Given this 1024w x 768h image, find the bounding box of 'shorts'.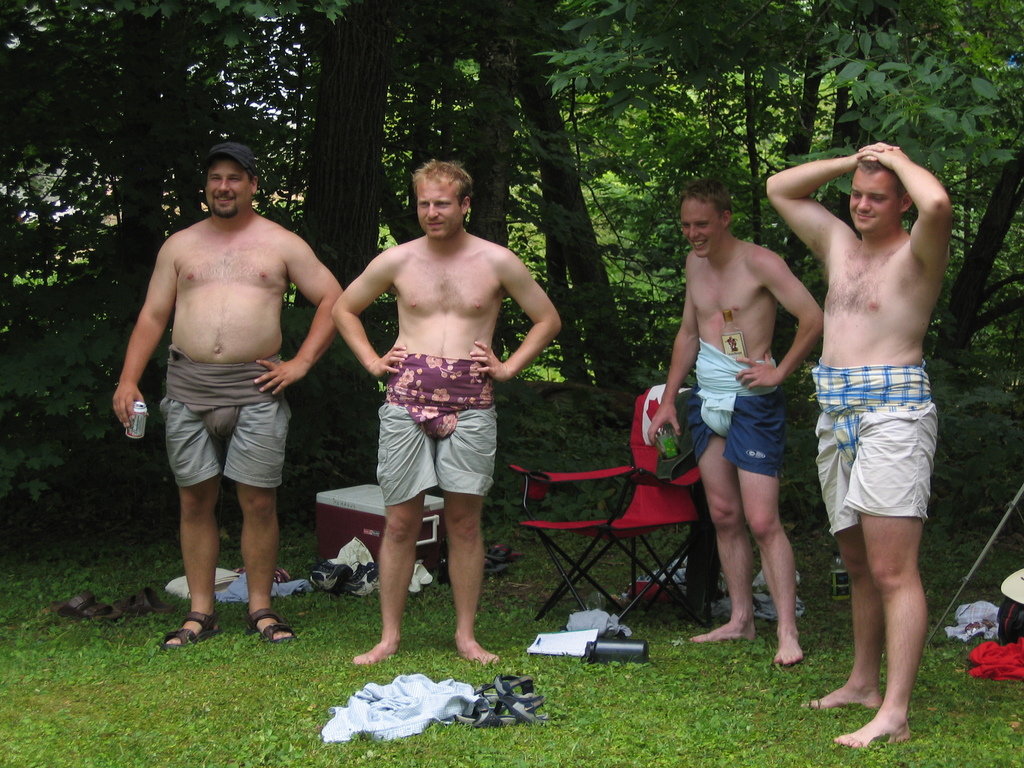
box=[686, 388, 787, 475].
